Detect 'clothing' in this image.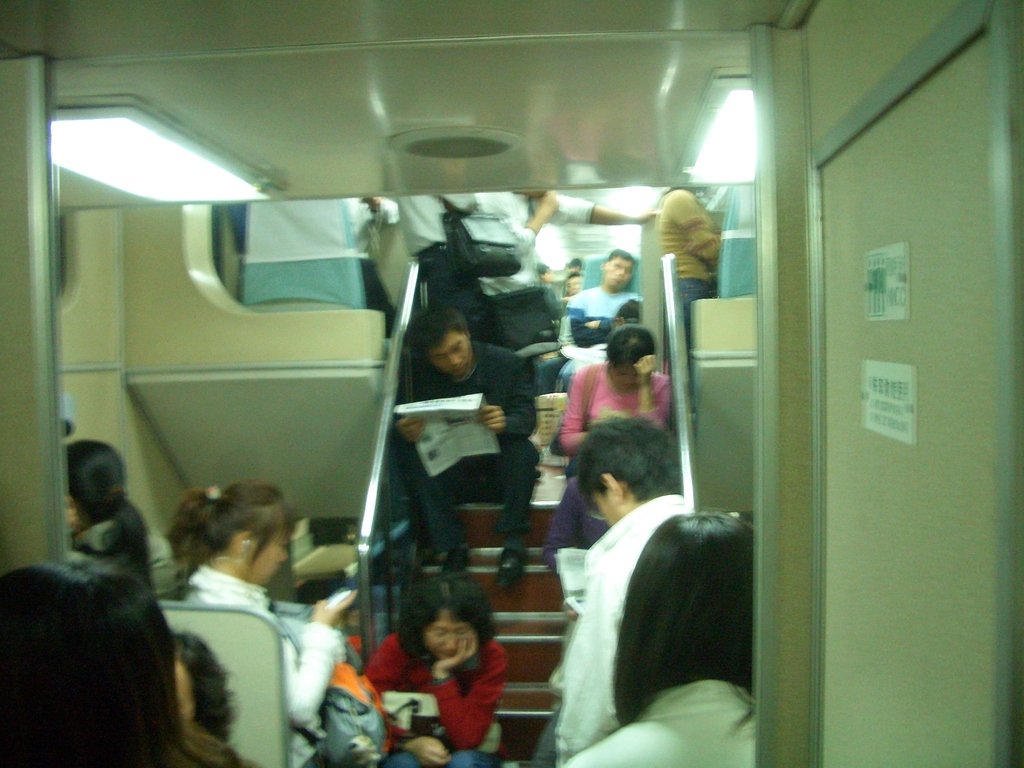
Detection: box(538, 454, 742, 756).
